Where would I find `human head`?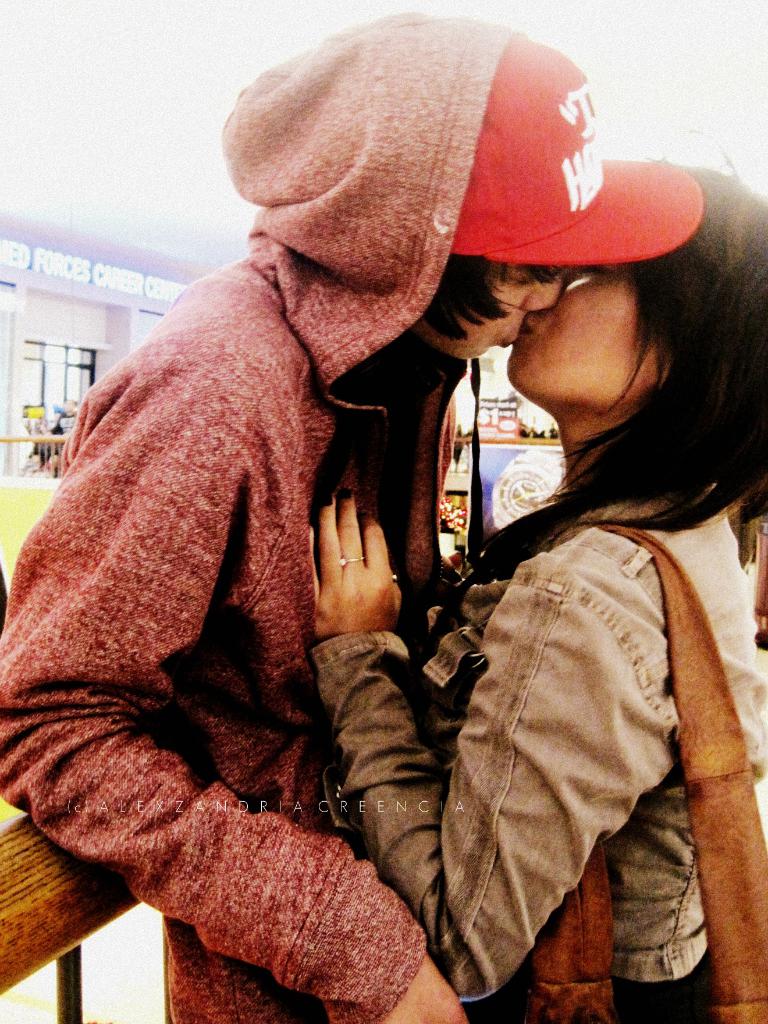
At BBox(216, 10, 702, 367).
